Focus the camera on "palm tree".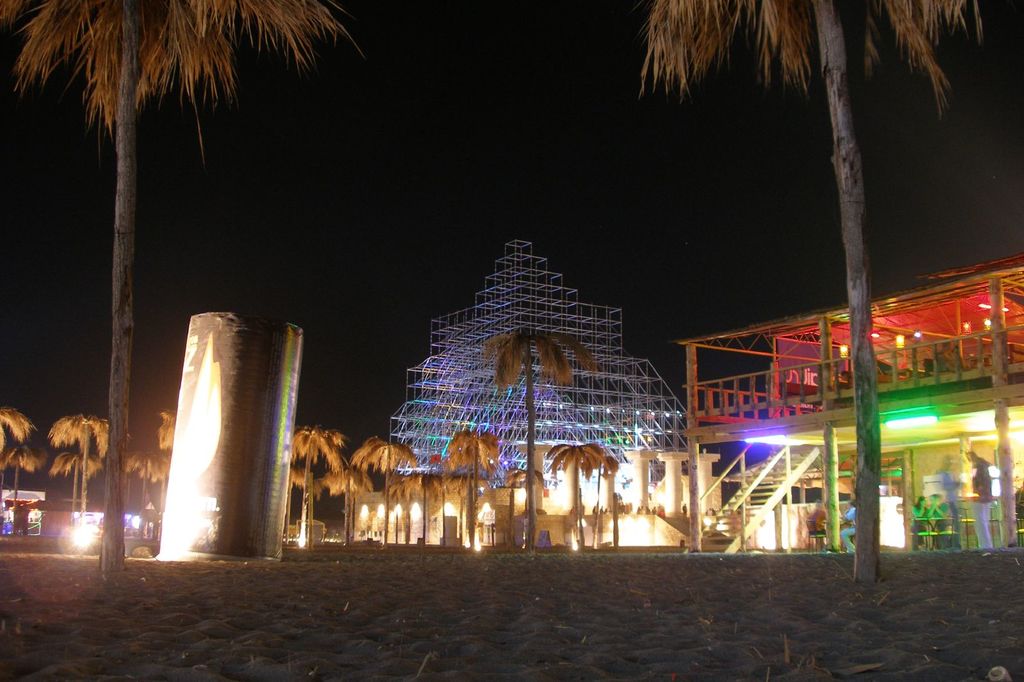
Focus region: l=123, t=391, r=213, b=580.
